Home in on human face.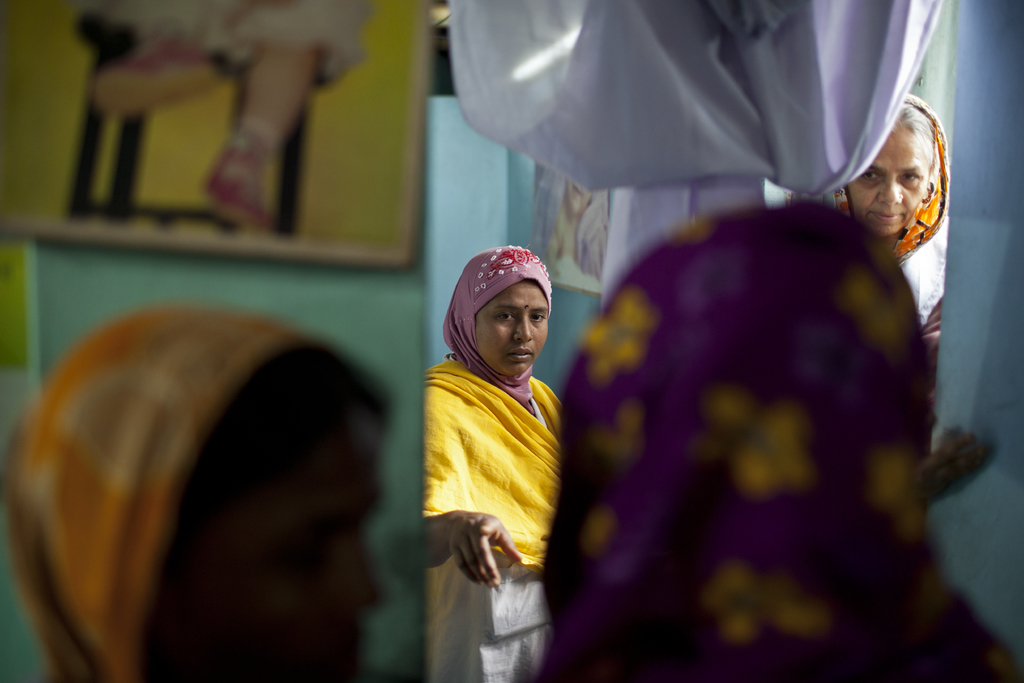
Homed in at x1=848 y1=130 x2=929 y2=235.
